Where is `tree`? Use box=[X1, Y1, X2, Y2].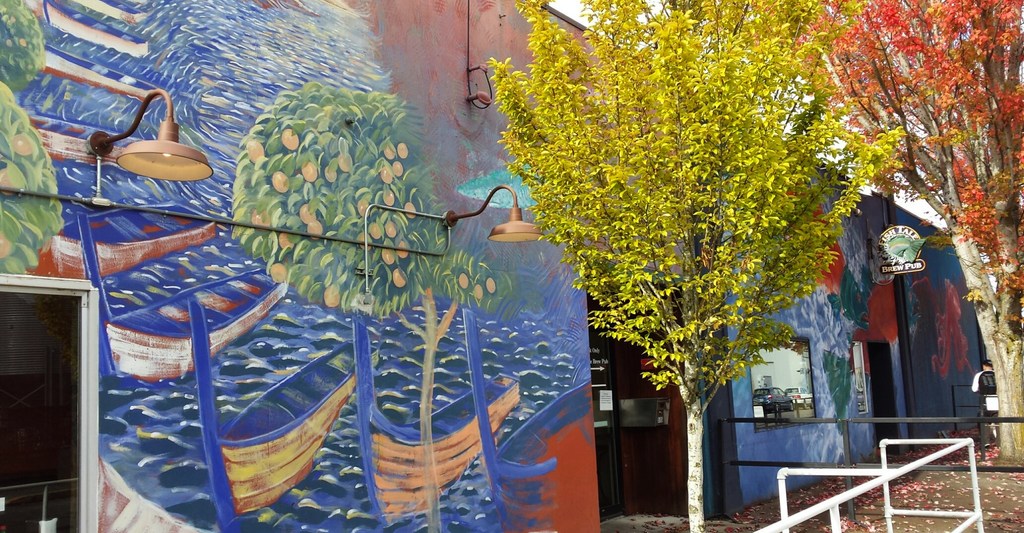
box=[470, 0, 954, 494].
